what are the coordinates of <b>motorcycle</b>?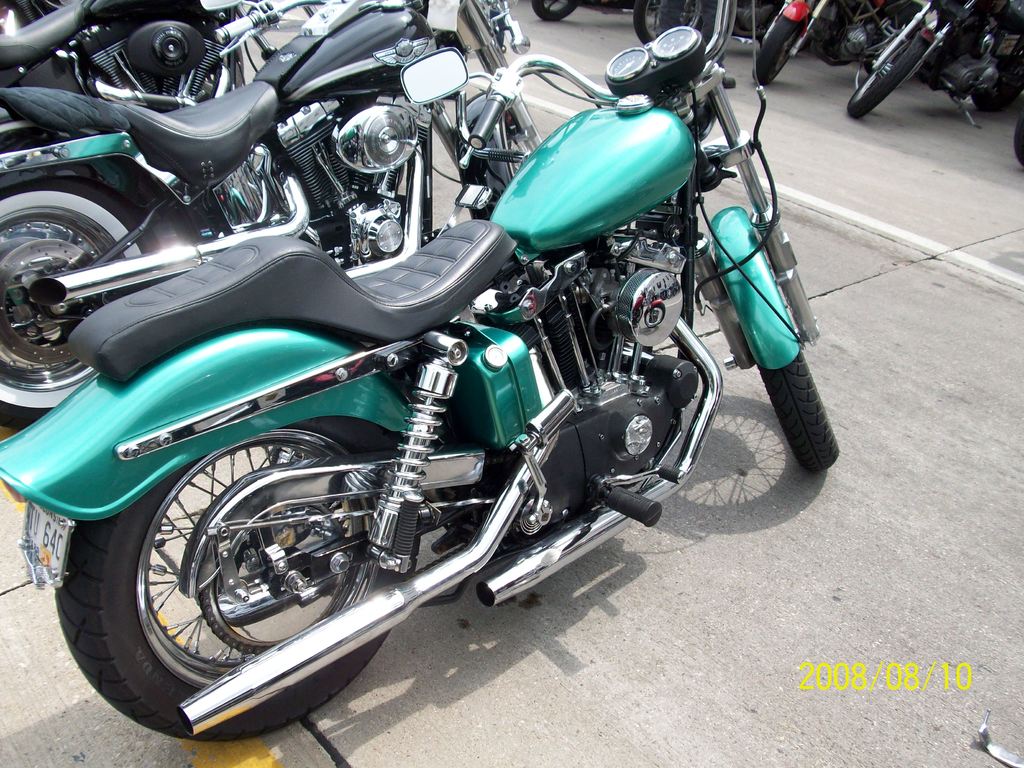
{"x1": 753, "y1": 0, "x2": 883, "y2": 88}.
